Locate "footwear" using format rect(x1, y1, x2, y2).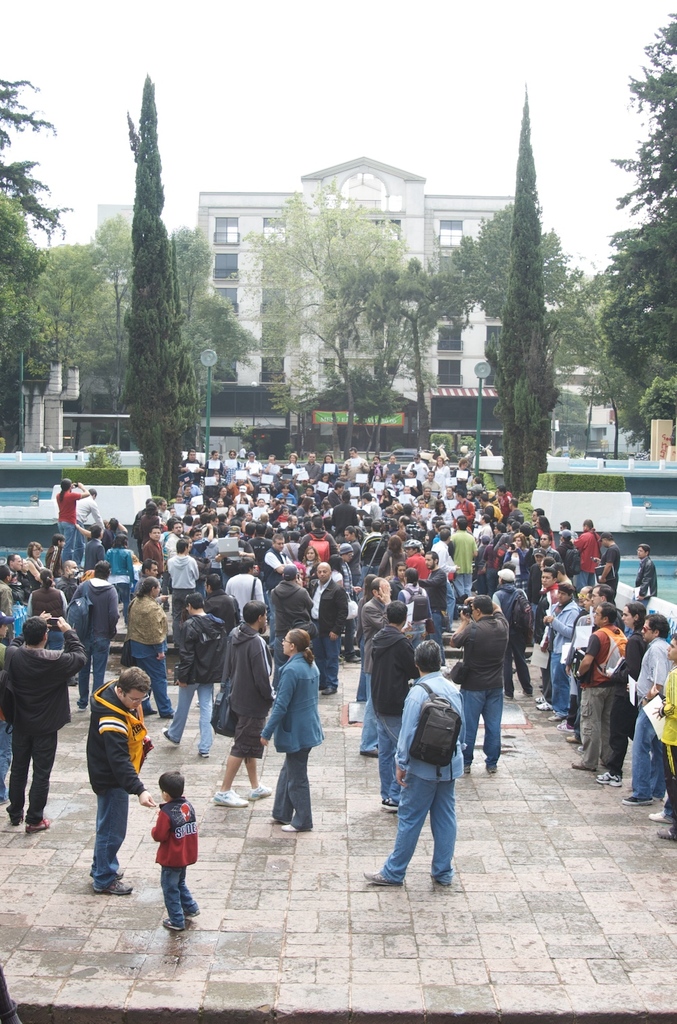
rect(107, 868, 127, 889).
